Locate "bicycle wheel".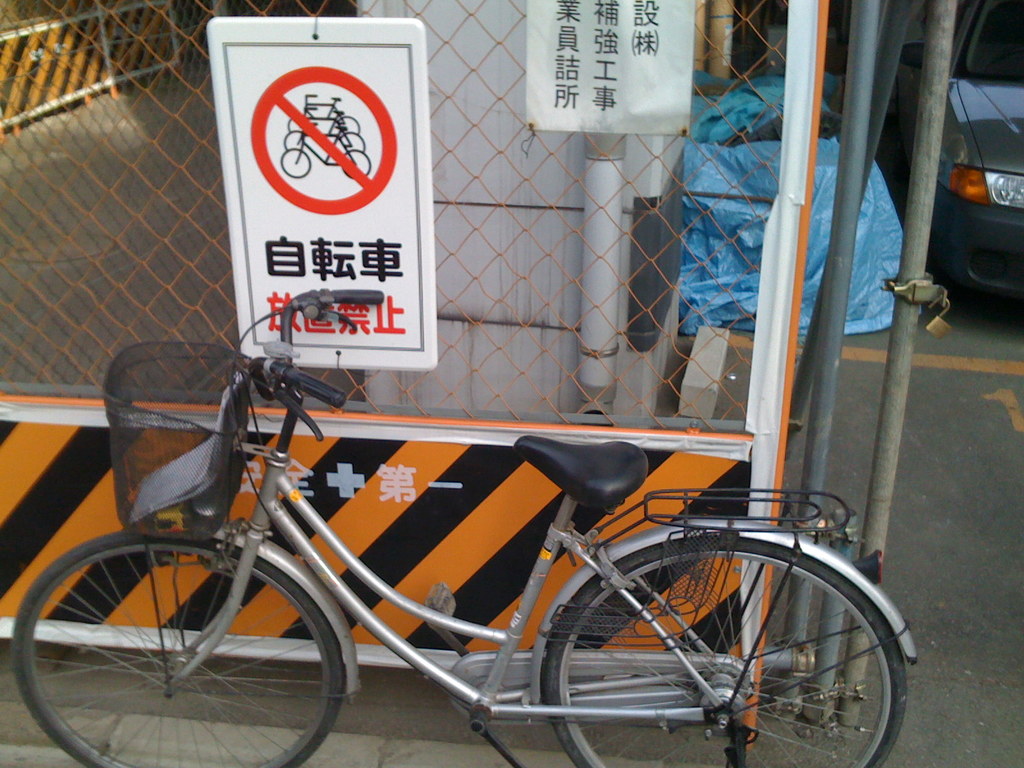
Bounding box: crop(531, 513, 915, 754).
